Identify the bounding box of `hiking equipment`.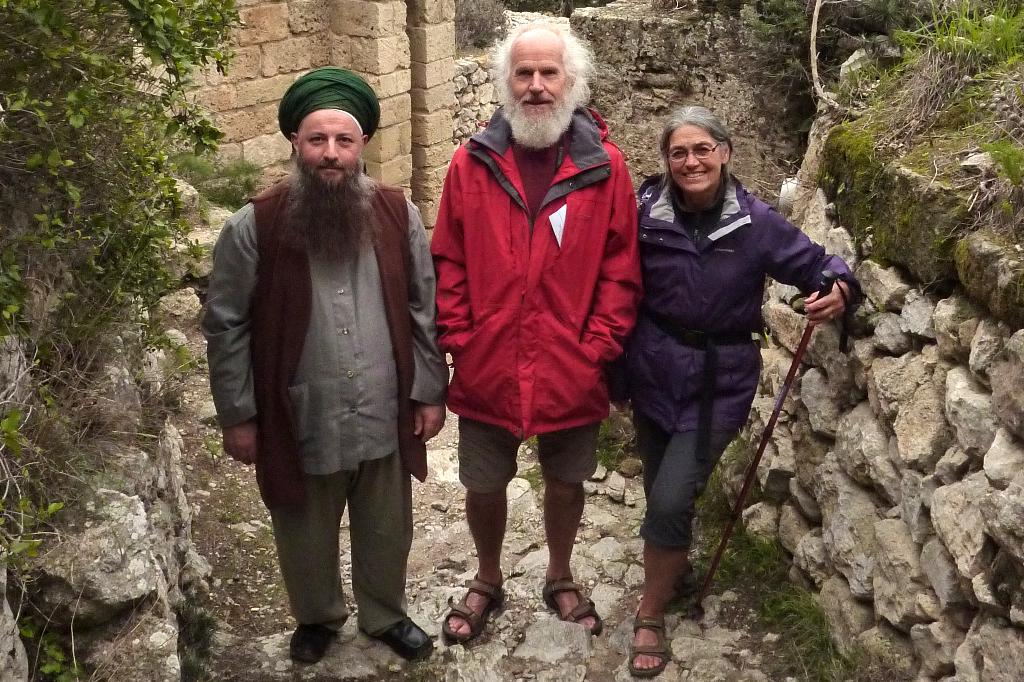
{"left": 694, "top": 269, "right": 833, "bottom": 614}.
